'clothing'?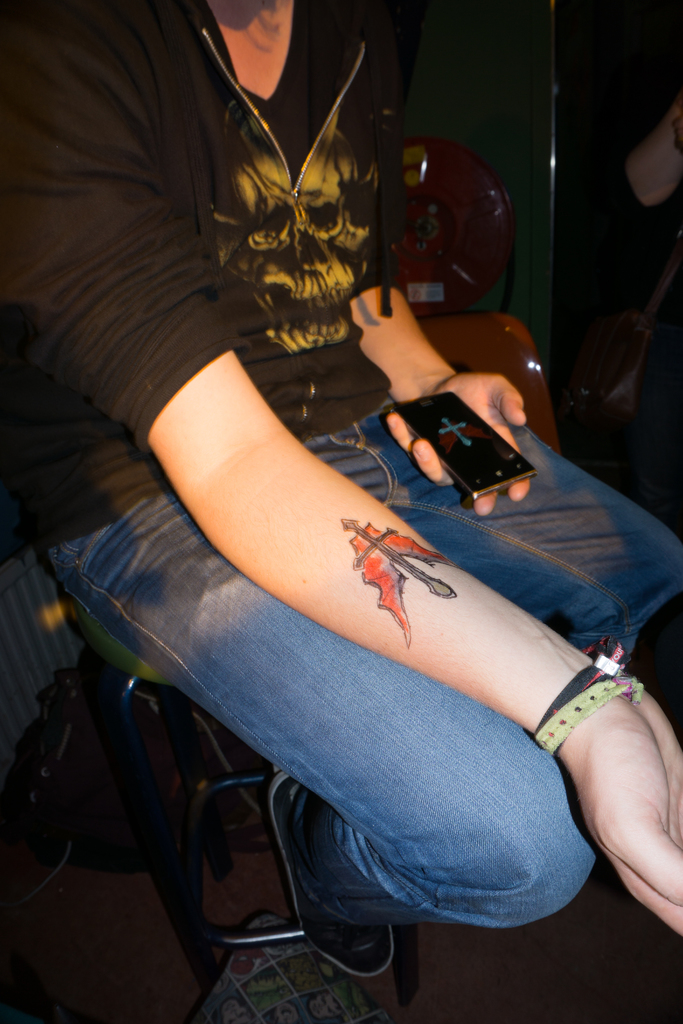
pyautogui.locateOnScreen(0, 0, 682, 940)
